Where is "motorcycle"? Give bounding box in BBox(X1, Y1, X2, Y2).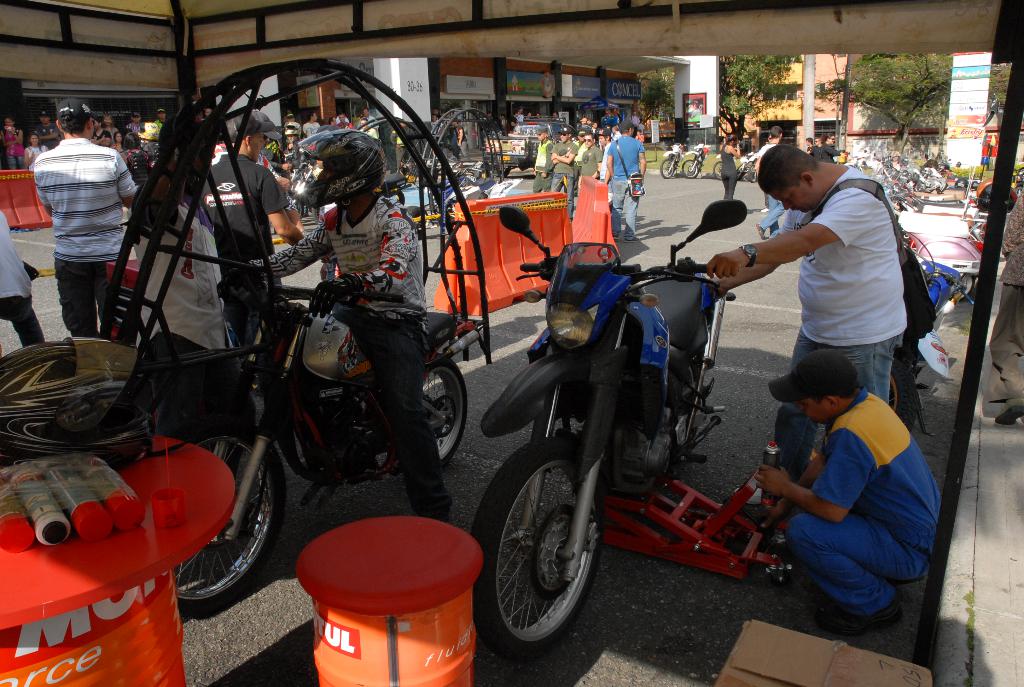
BBox(93, 256, 489, 610).
